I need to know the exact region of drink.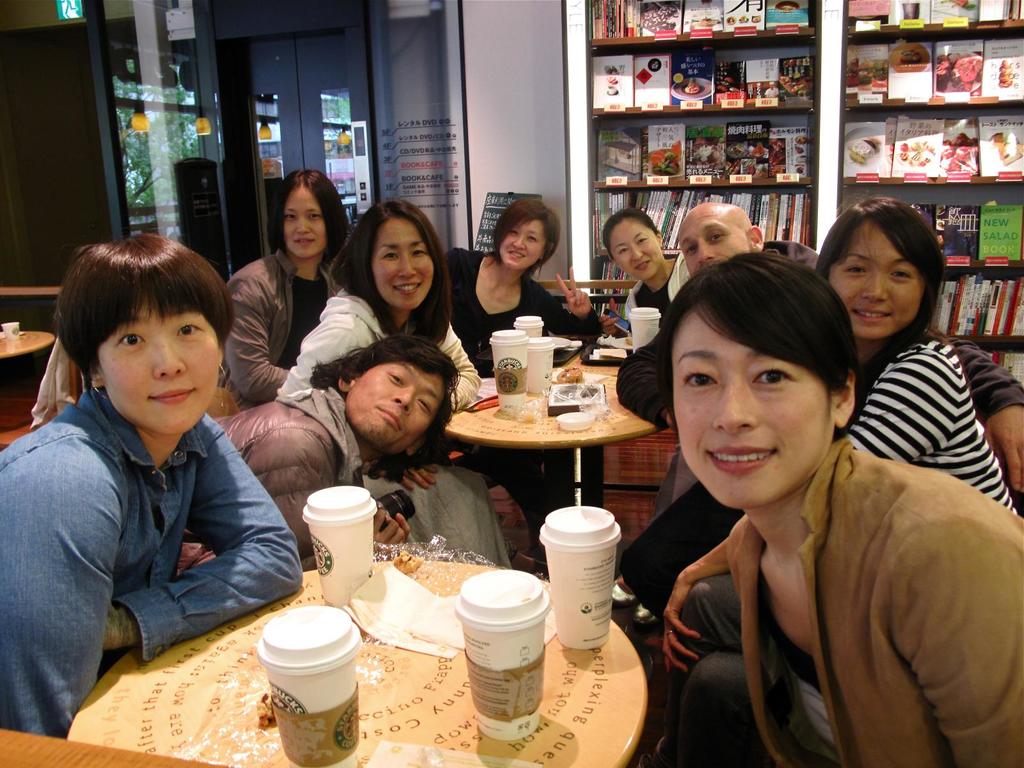
Region: {"x1": 535, "y1": 509, "x2": 628, "y2": 653}.
